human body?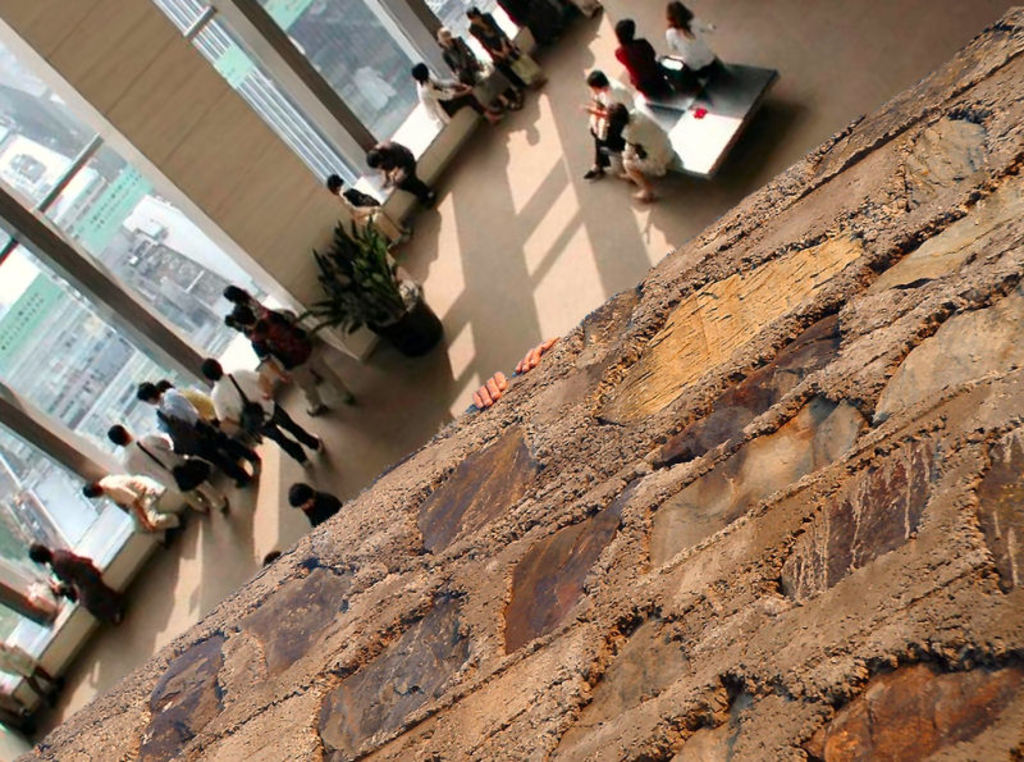
(614, 36, 673, 97)
